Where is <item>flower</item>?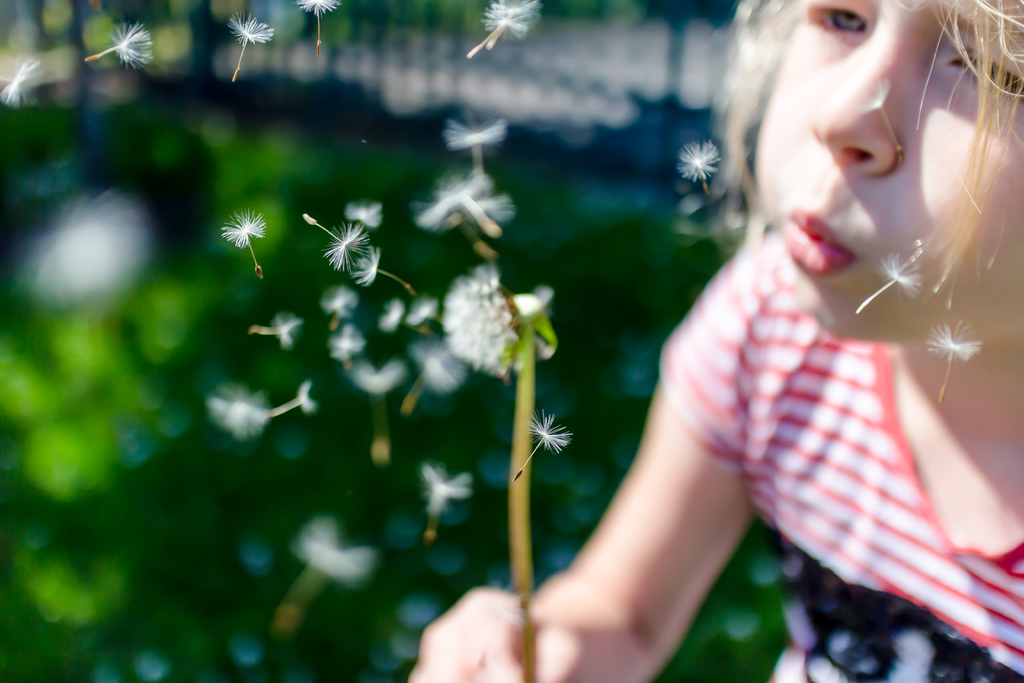
[83,19,156,68].
